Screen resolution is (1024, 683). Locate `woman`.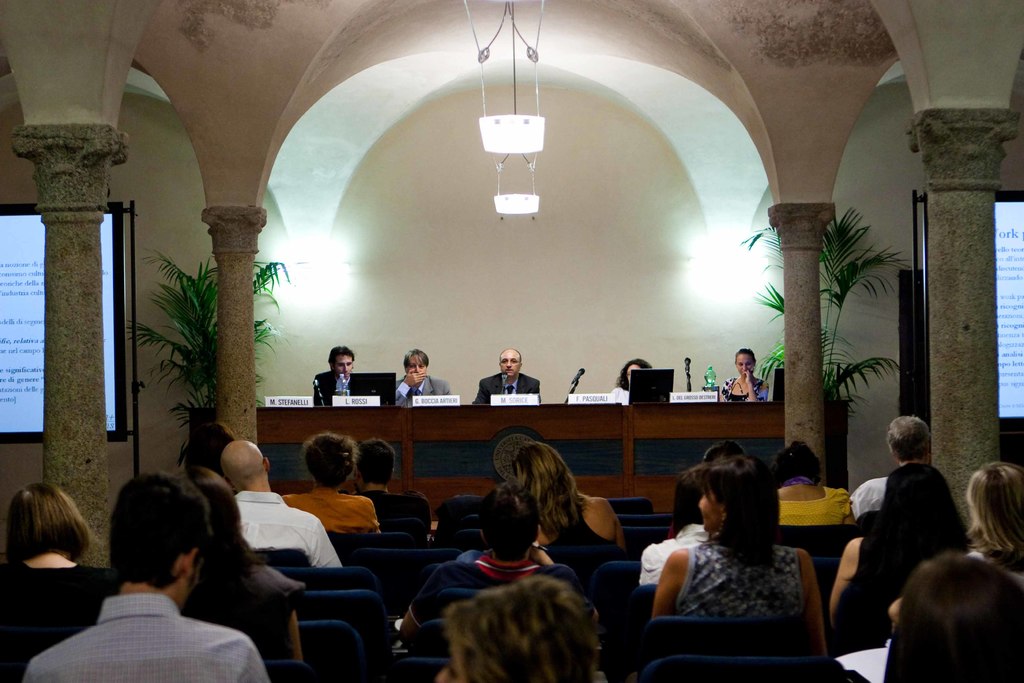
868,554,1023,682.
